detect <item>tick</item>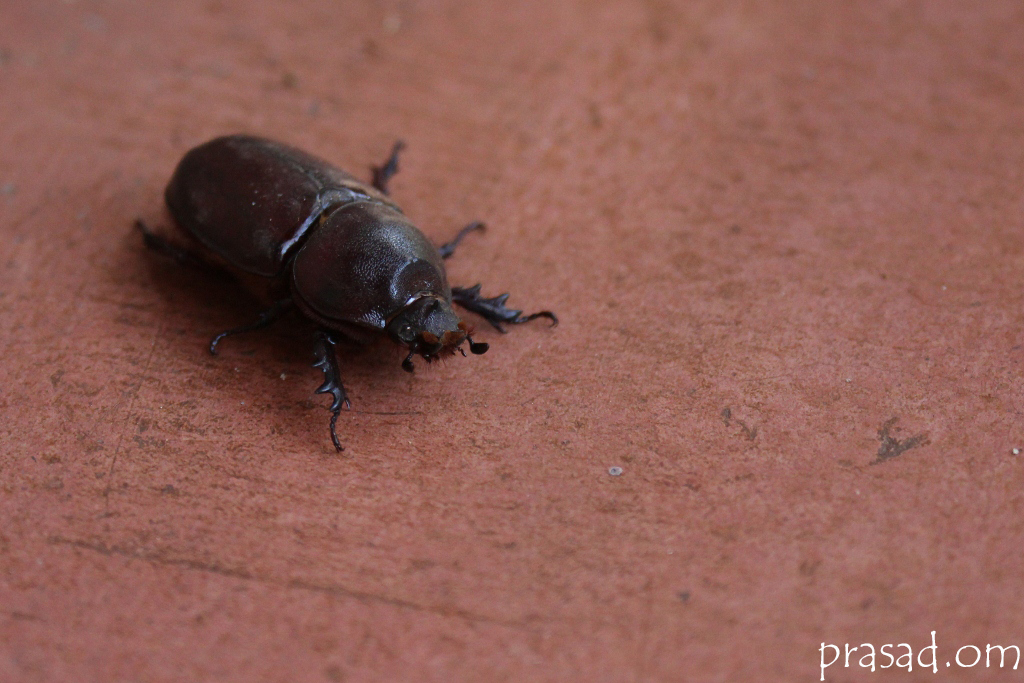
detection(131, 133, 566, 453)
